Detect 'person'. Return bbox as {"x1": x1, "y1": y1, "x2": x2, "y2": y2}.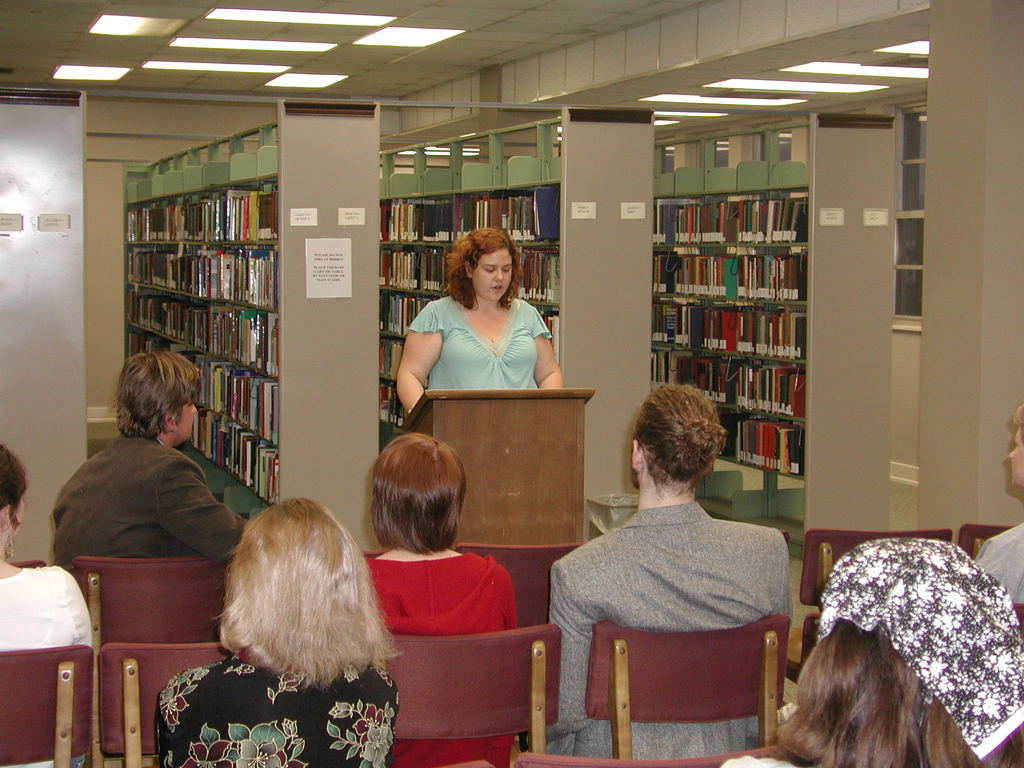
{"x1": 548, "y1": 379, "x2": 790, "y2": 762}.
